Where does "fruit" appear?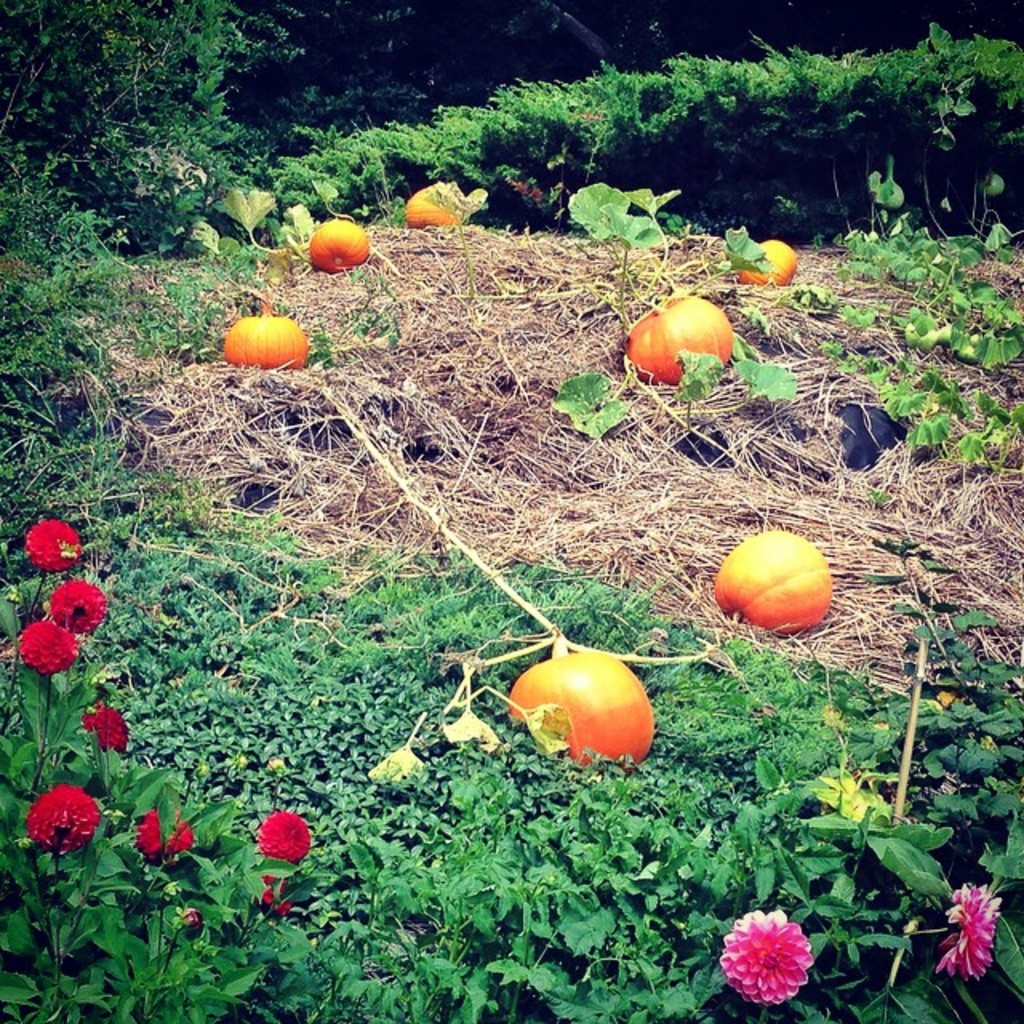
Appears at {"left": 304, "top": 214, "right": 376, "bottom": 270}.
